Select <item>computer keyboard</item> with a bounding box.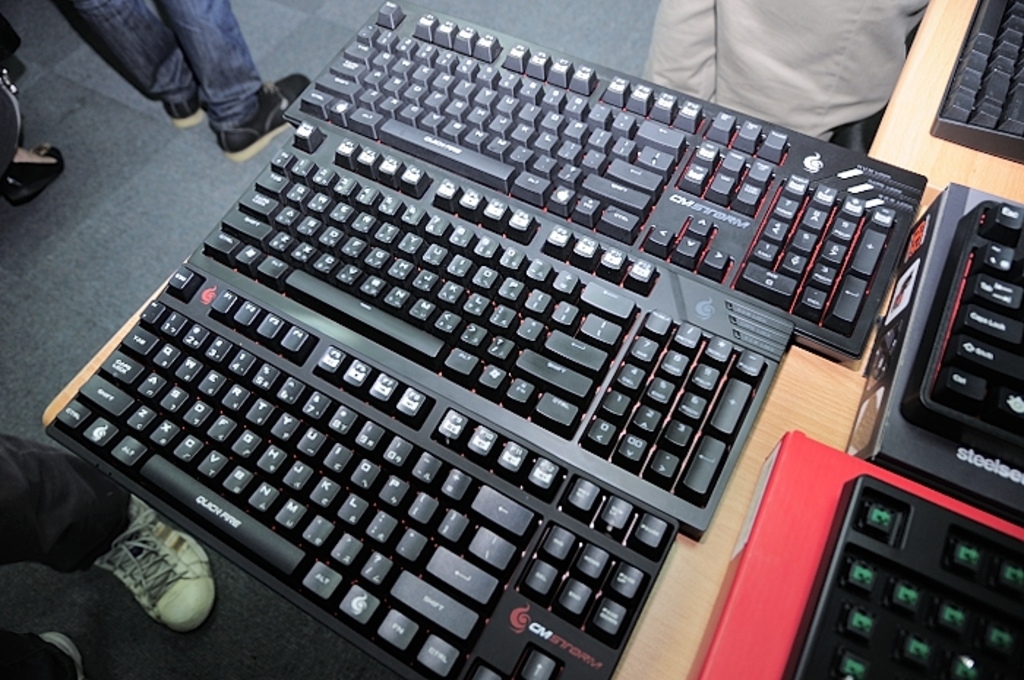
[x1=901, y1=199, x2=1023, y2=459].
